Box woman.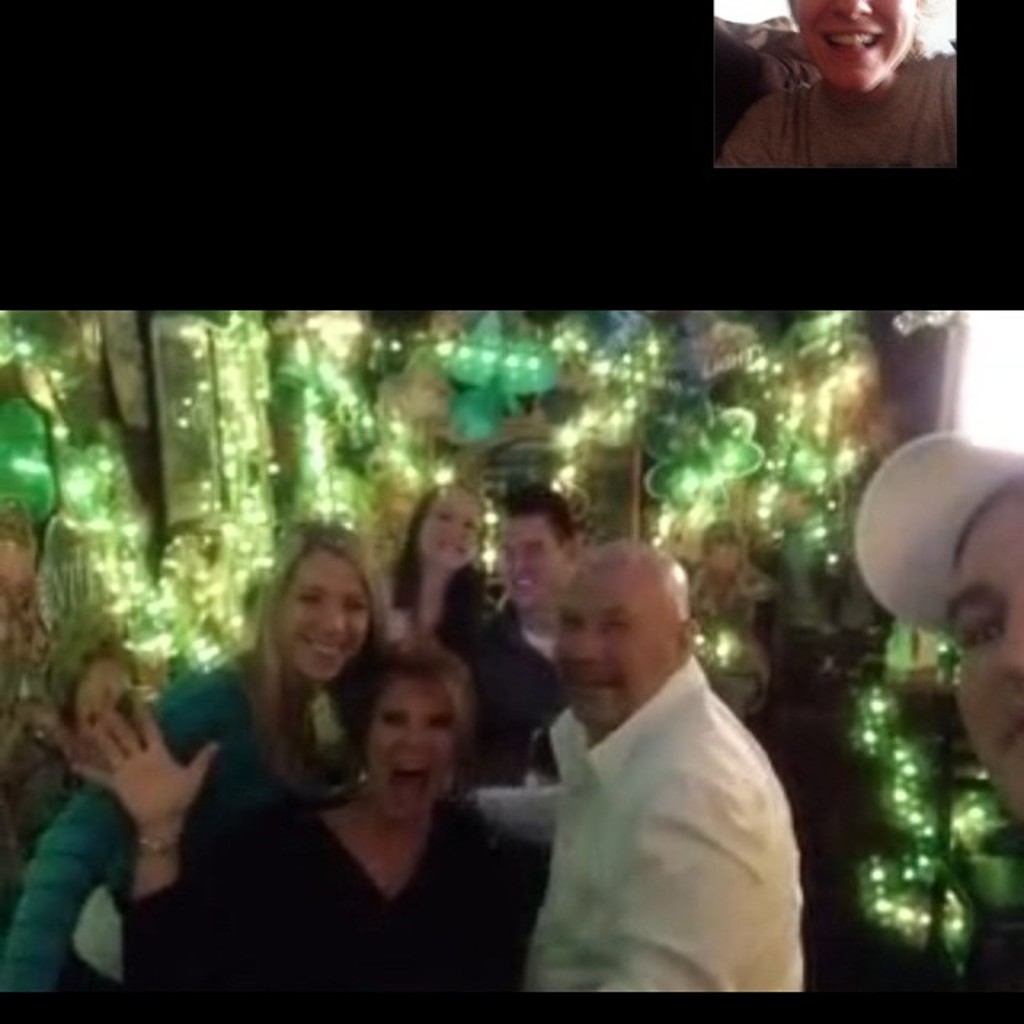
(218, 610, 526, 992).
